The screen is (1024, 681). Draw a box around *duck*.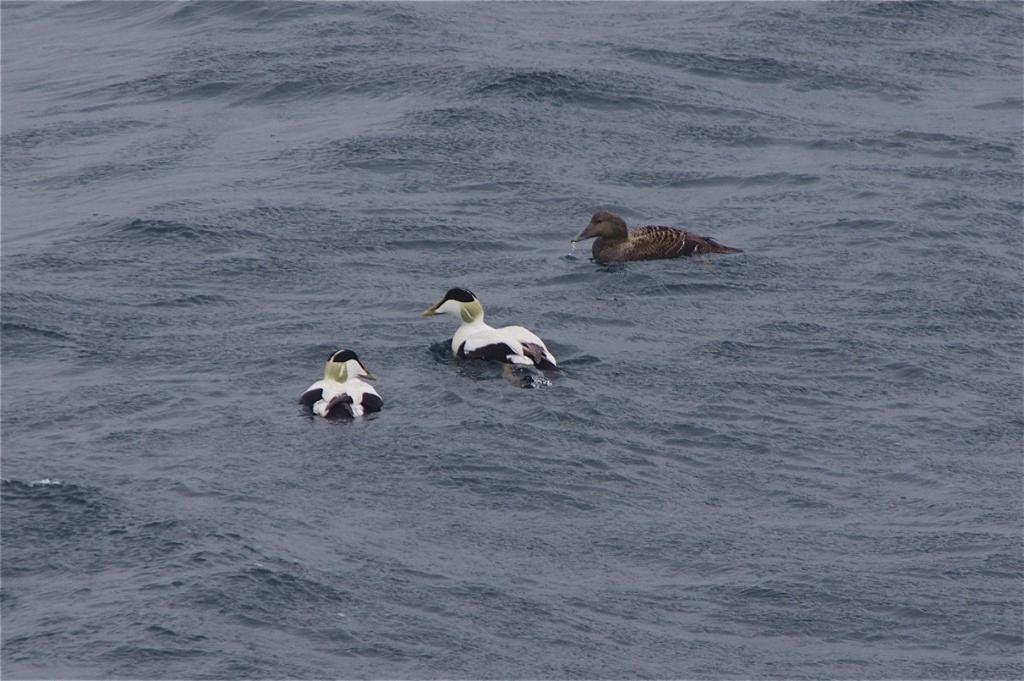
box=[419, 279, 567, 373].
